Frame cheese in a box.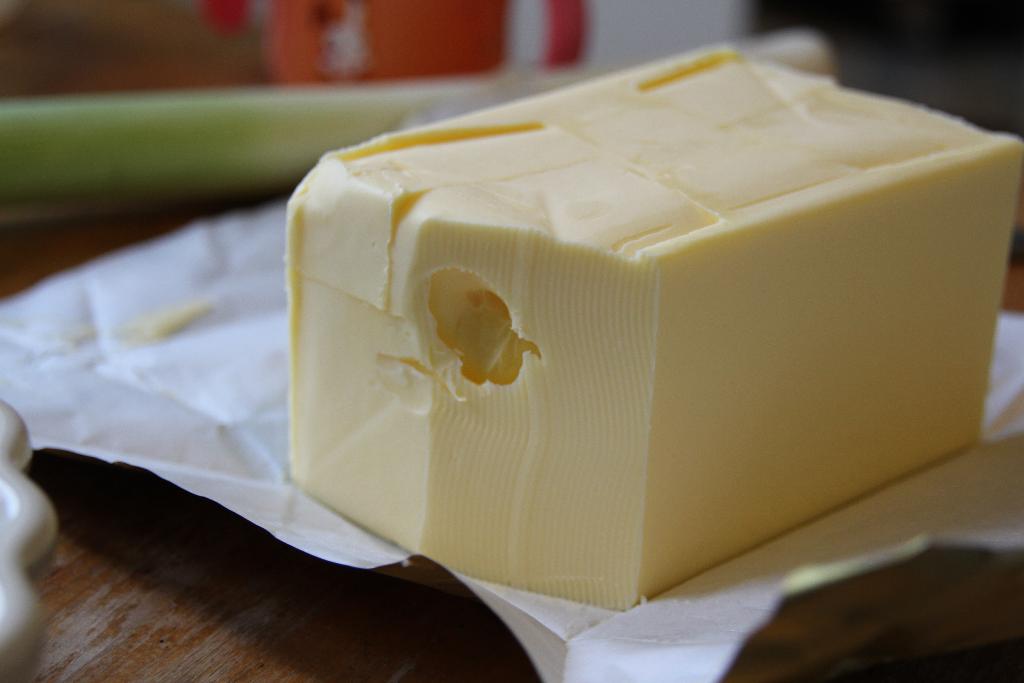
[x1=287, y1=38, x2=1023, y2=611].
